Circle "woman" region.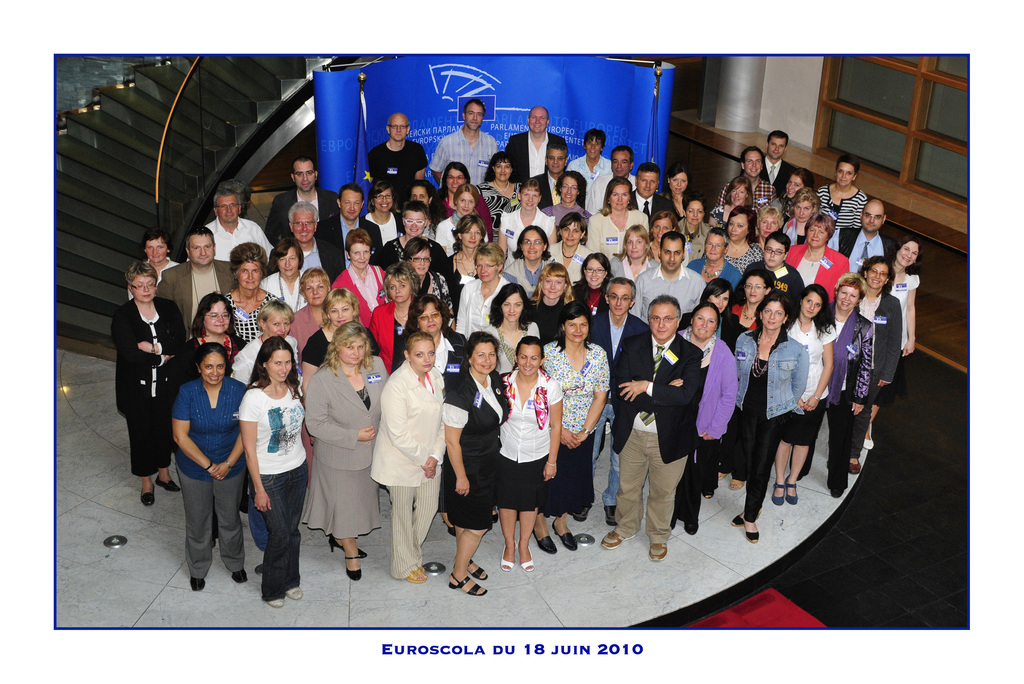
Region: 124, 234, 181, 296.
